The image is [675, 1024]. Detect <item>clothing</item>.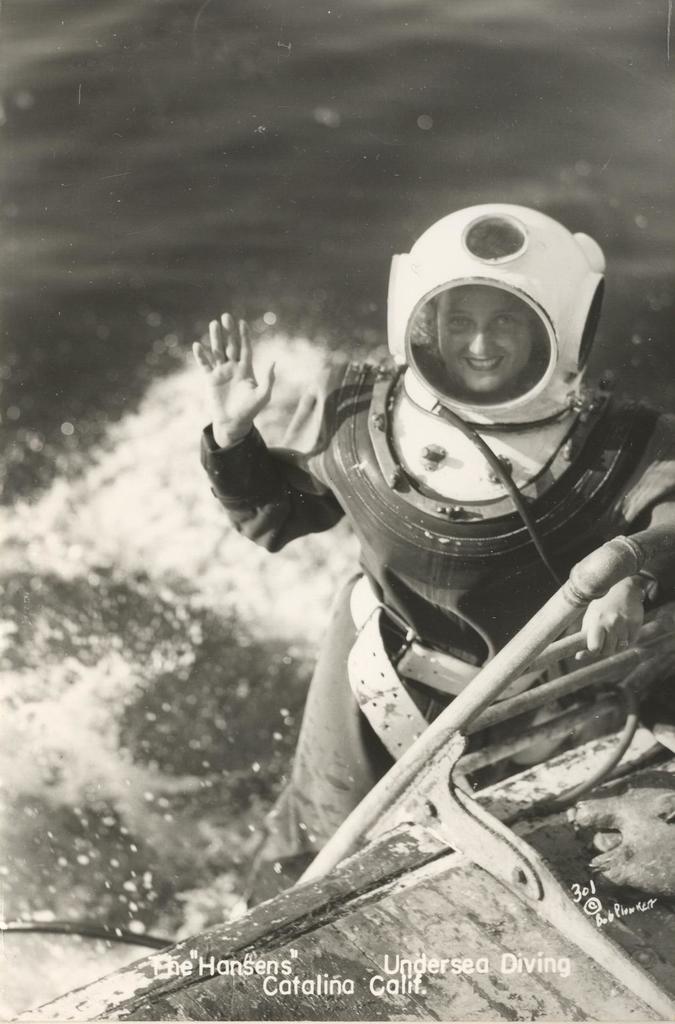
Detection: bbox=[193, 353, 674, 918].
